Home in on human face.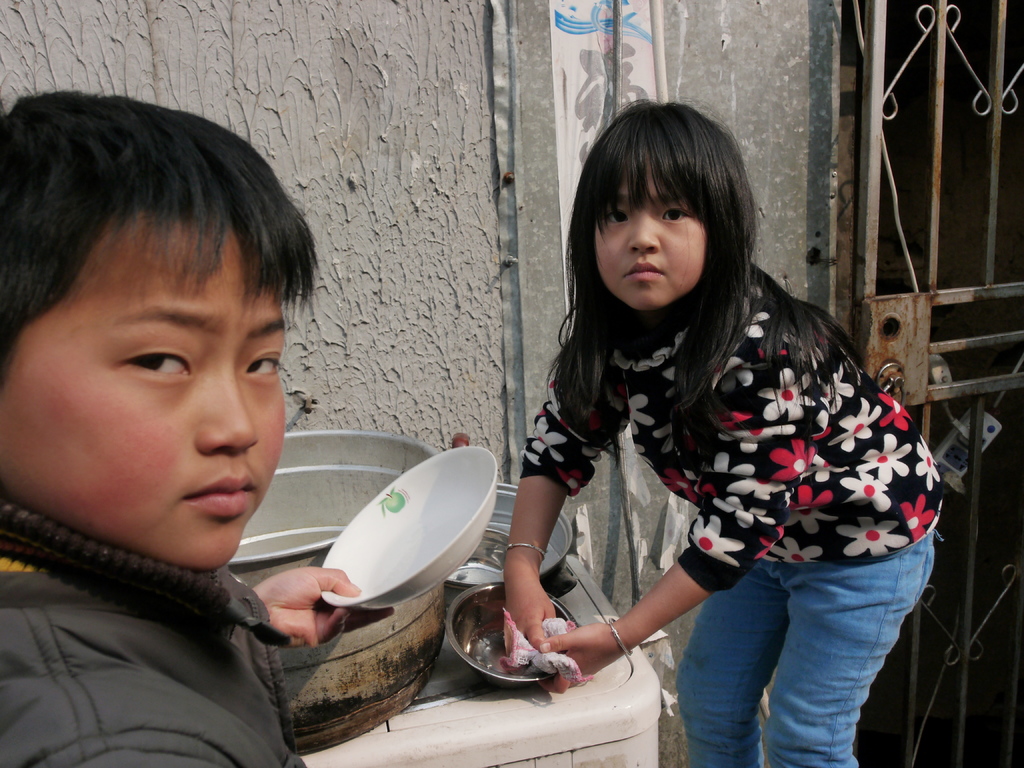
Homed in at (591, 168, 707, 310).
